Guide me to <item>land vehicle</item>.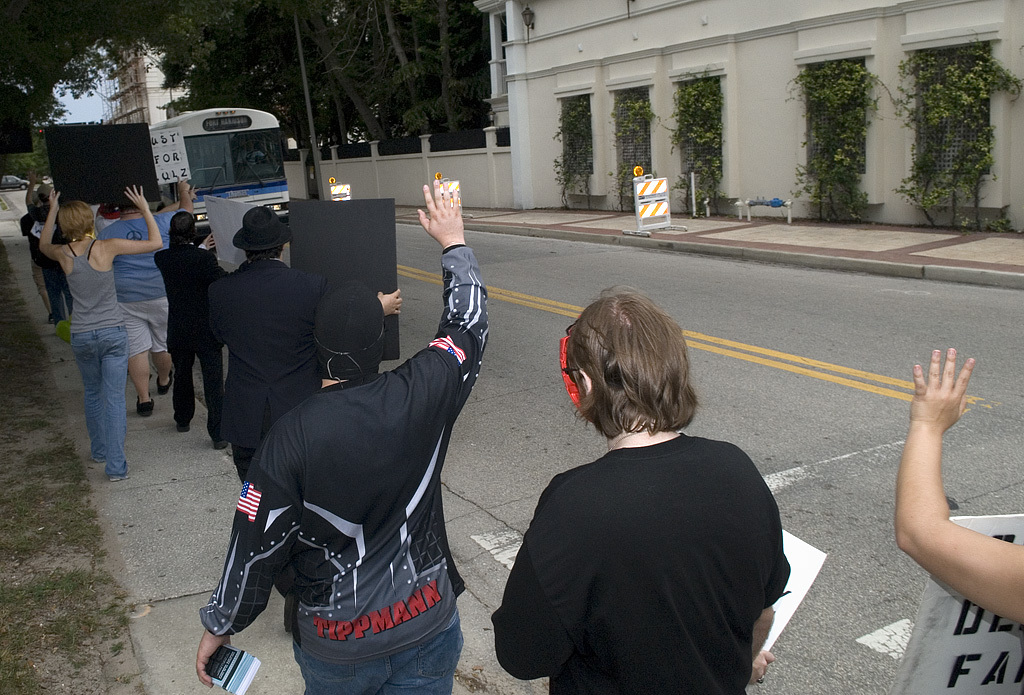
Guidance: 0,174,32,193.
